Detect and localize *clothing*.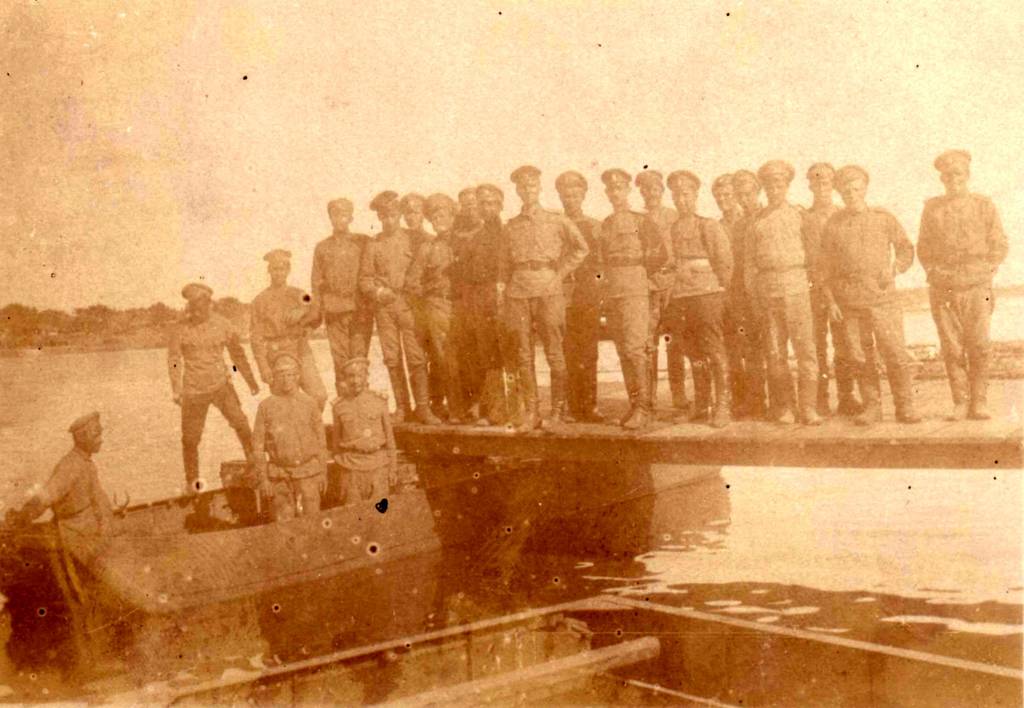
Localized at [x1=29, y1=440, x2=109, y2=540].
